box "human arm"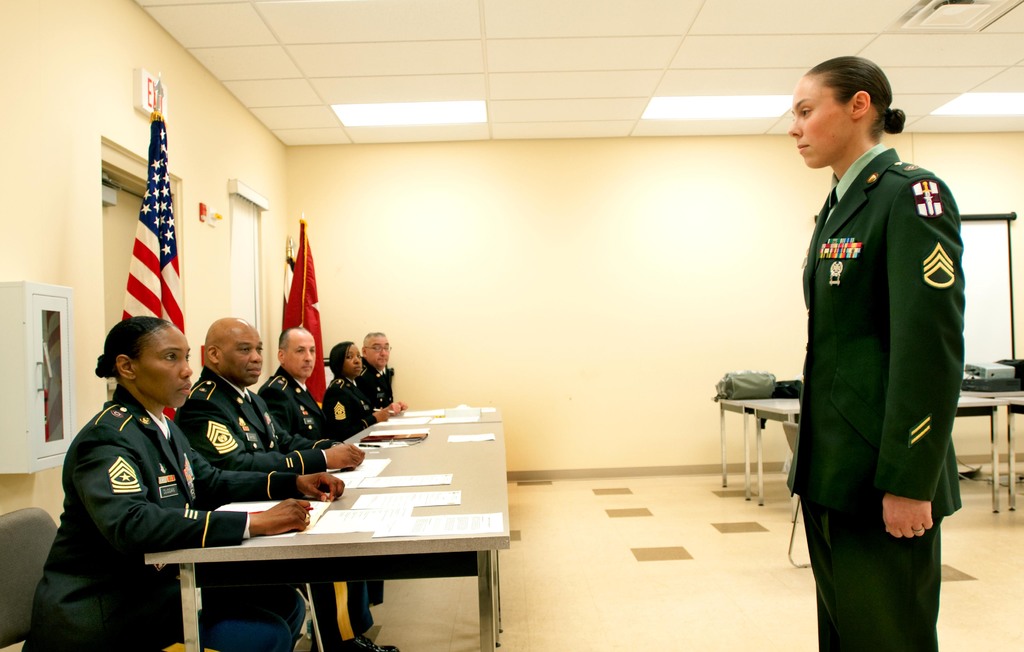
bbox=[189, 448, 344, 502]
